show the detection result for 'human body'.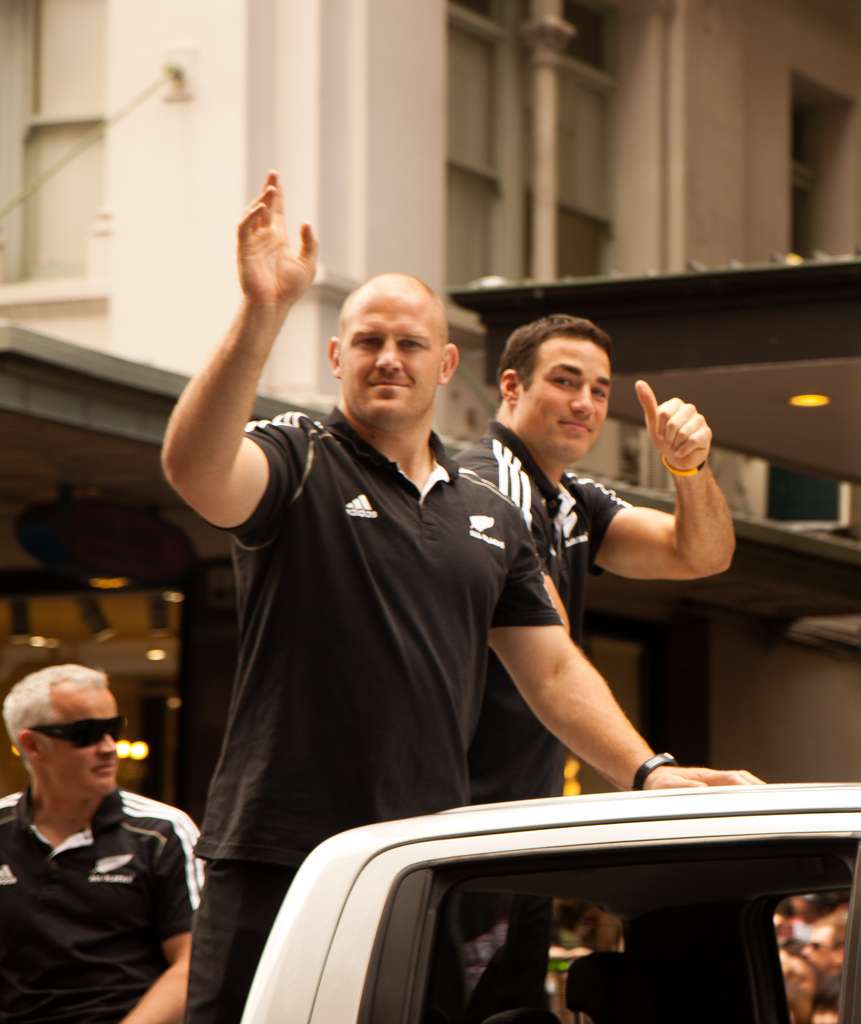
bbox=[156, 170, 768, 1023].
